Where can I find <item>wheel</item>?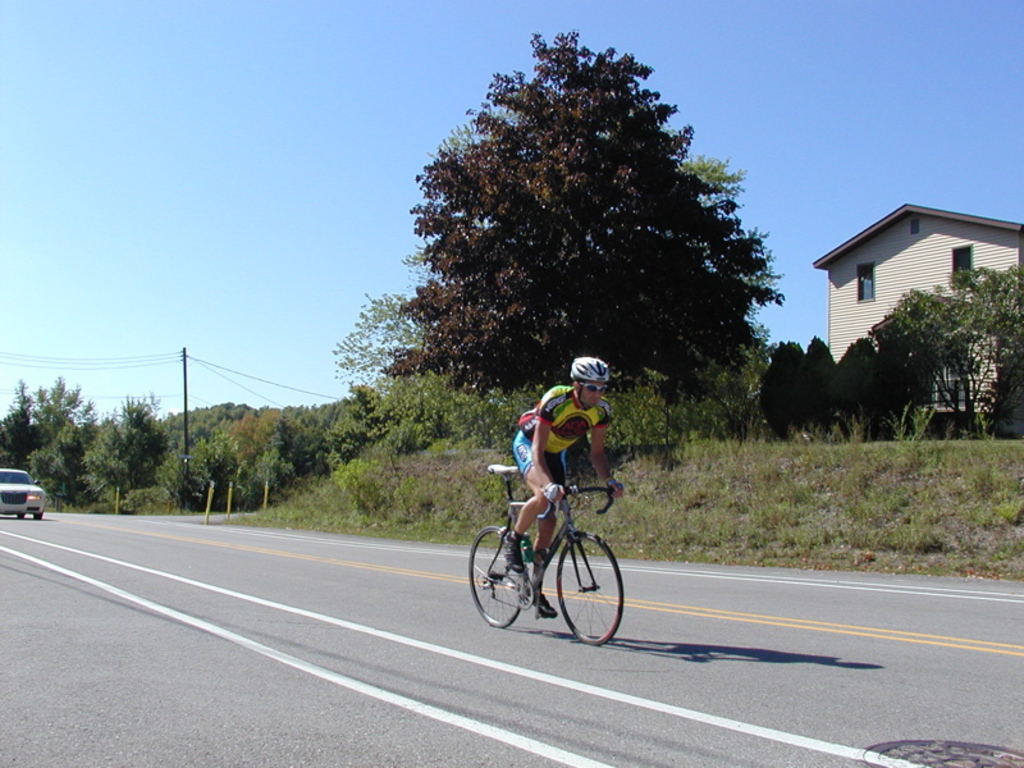
You can find it at BBox(470, 524, 526, 627).
